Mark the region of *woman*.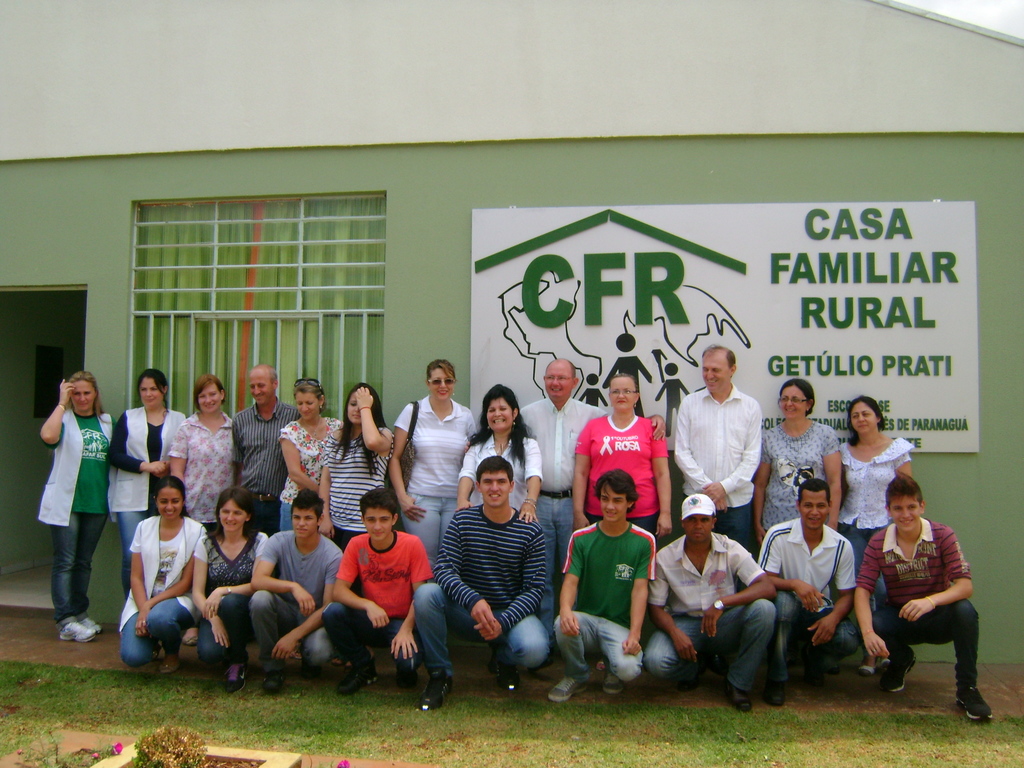
Region: BBox(168, 373, 237, 532).
